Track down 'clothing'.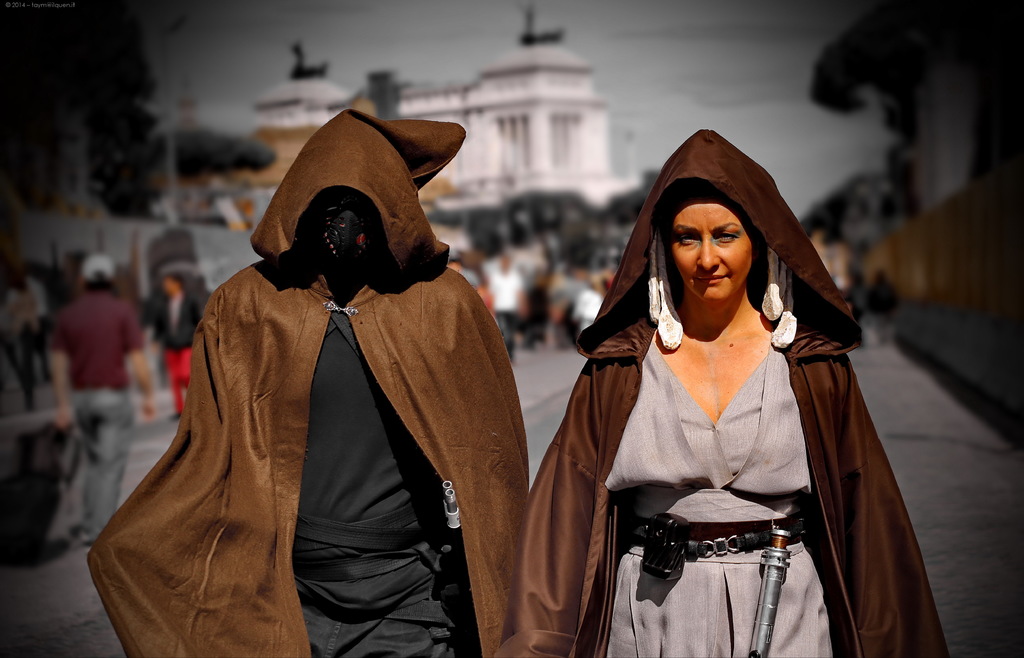
Tracked to {"x1": 87, "y1": 105, "x2": 527, "y2": 657}.
